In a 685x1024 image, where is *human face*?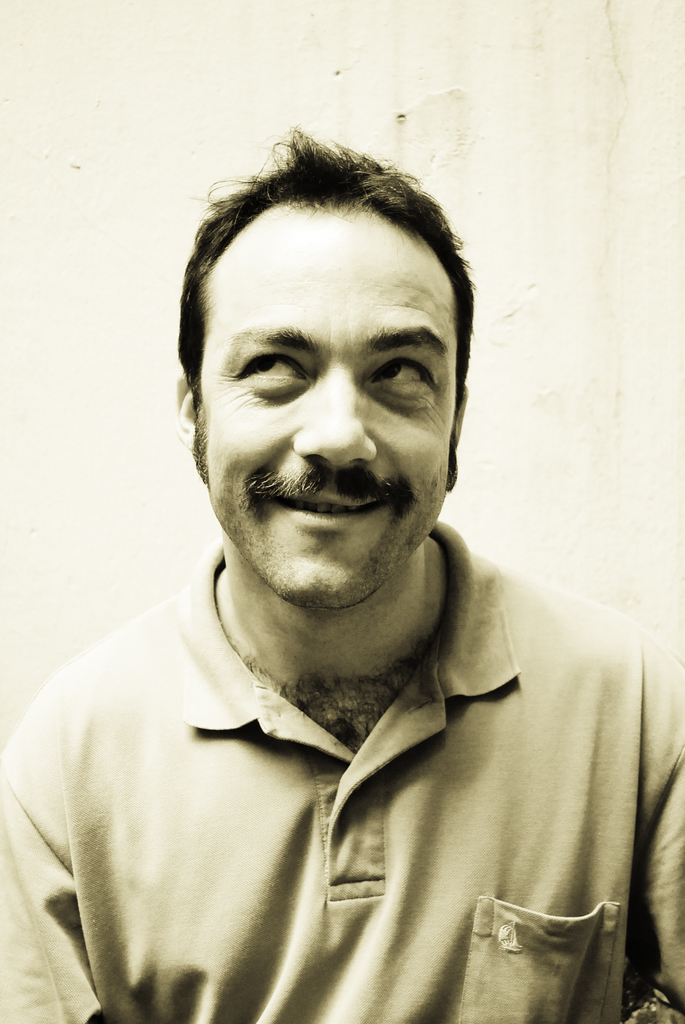
203, 204, 458, 614.
